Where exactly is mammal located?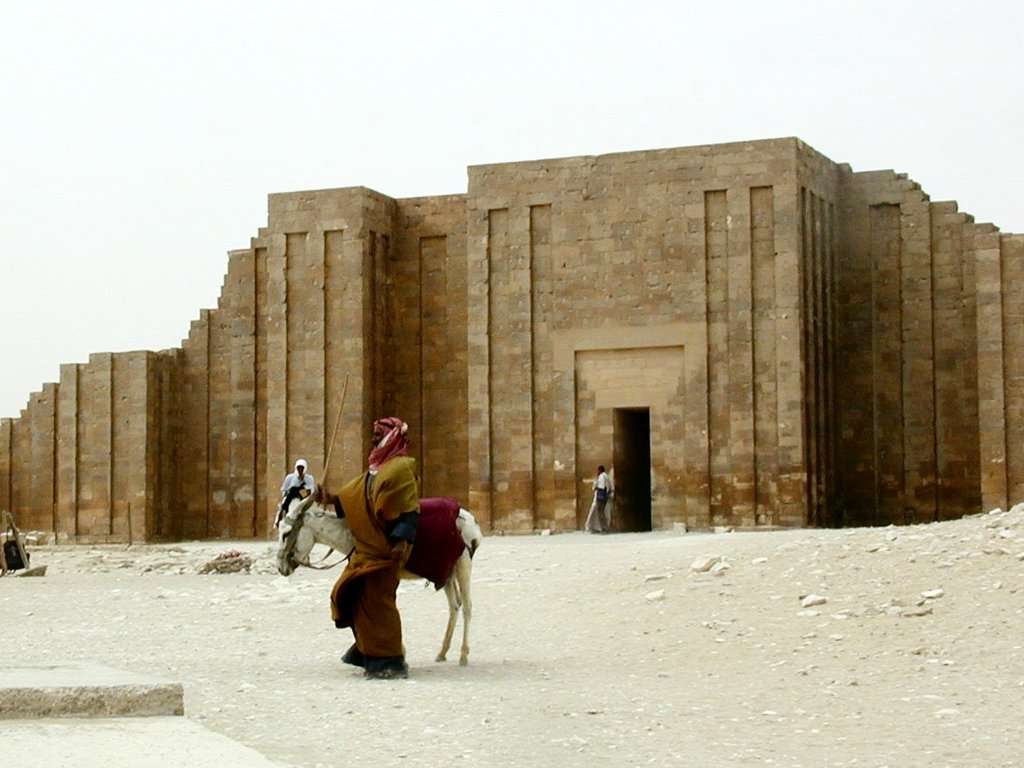
Its bounding box is locate(581, 469, 614, 536).
